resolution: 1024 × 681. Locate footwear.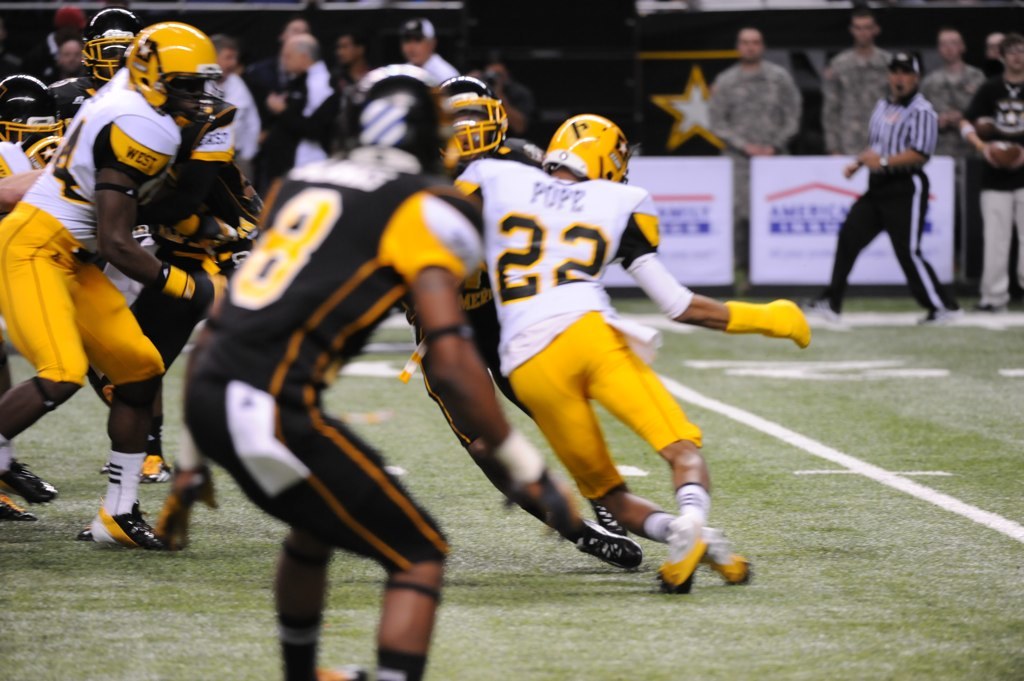
922, 299, 963, 325.
